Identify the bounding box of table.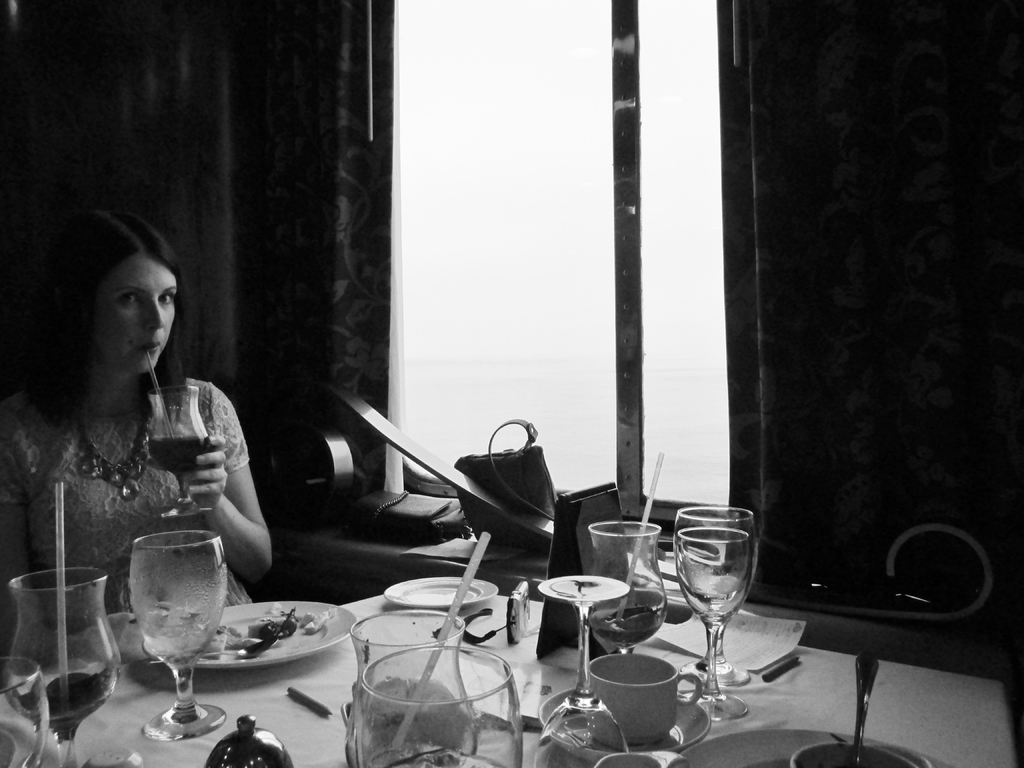
pyautogui.locateOnScreen(0, 589, 1016, 767).
